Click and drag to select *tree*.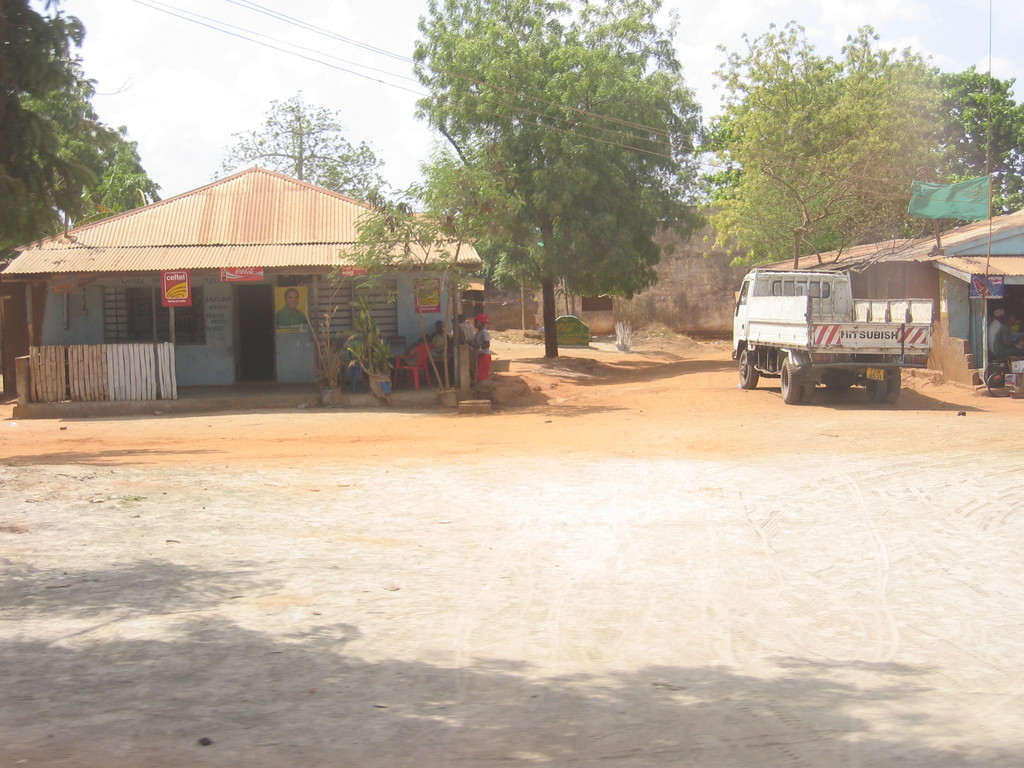
Selection: [207,95,401,193].
